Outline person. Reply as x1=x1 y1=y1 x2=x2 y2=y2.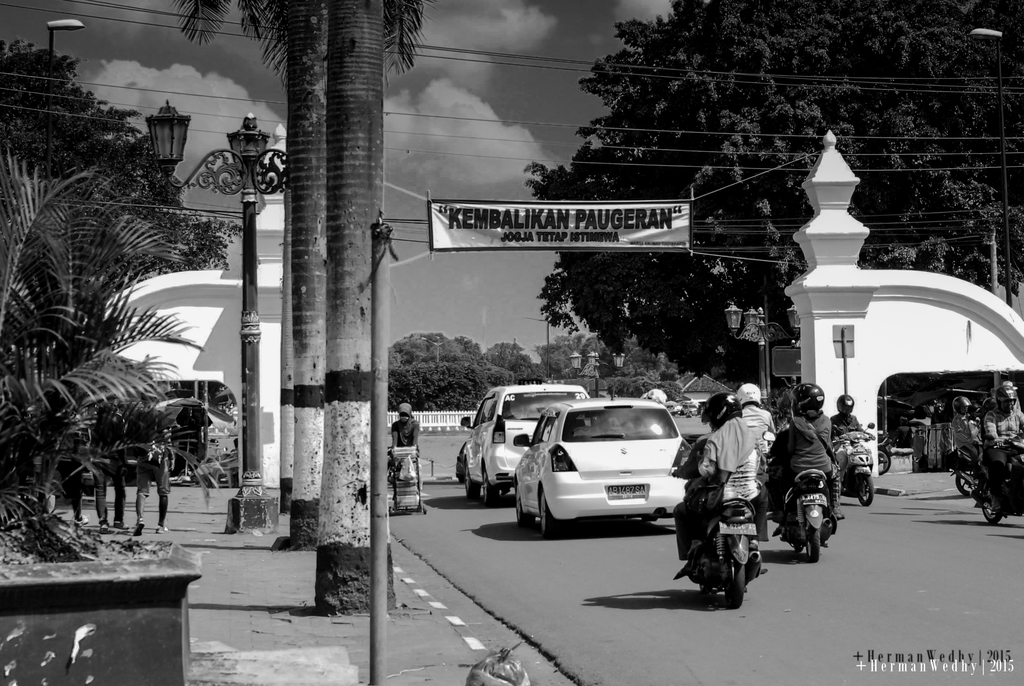
x1=829 y1=391 x2=877 y2=461.
